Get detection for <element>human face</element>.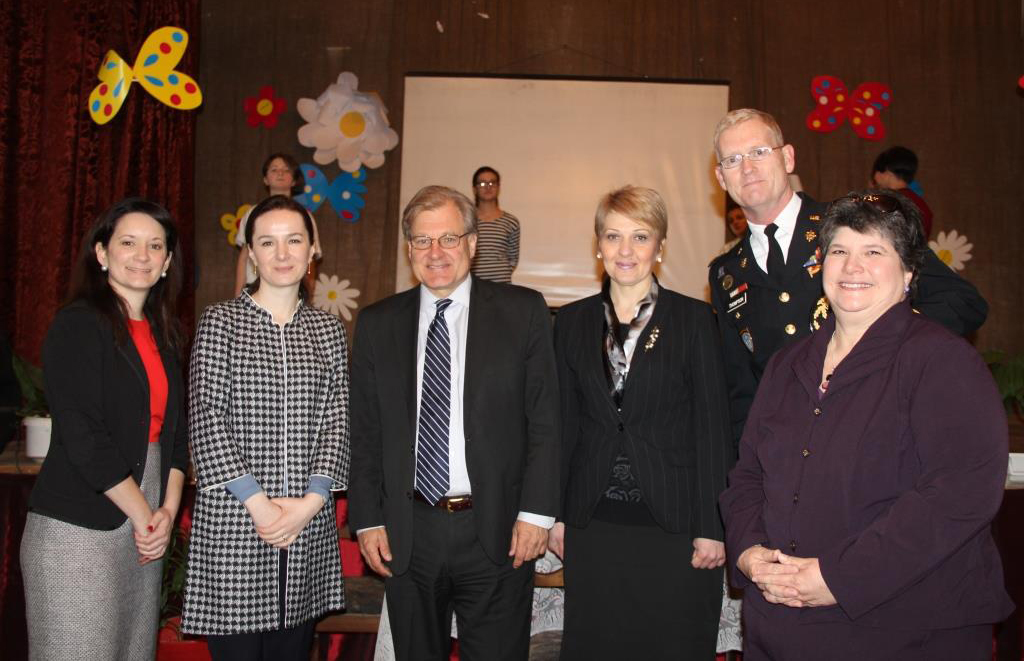
Detection: [x1=410, y1=204, x2=473, y2=287].
